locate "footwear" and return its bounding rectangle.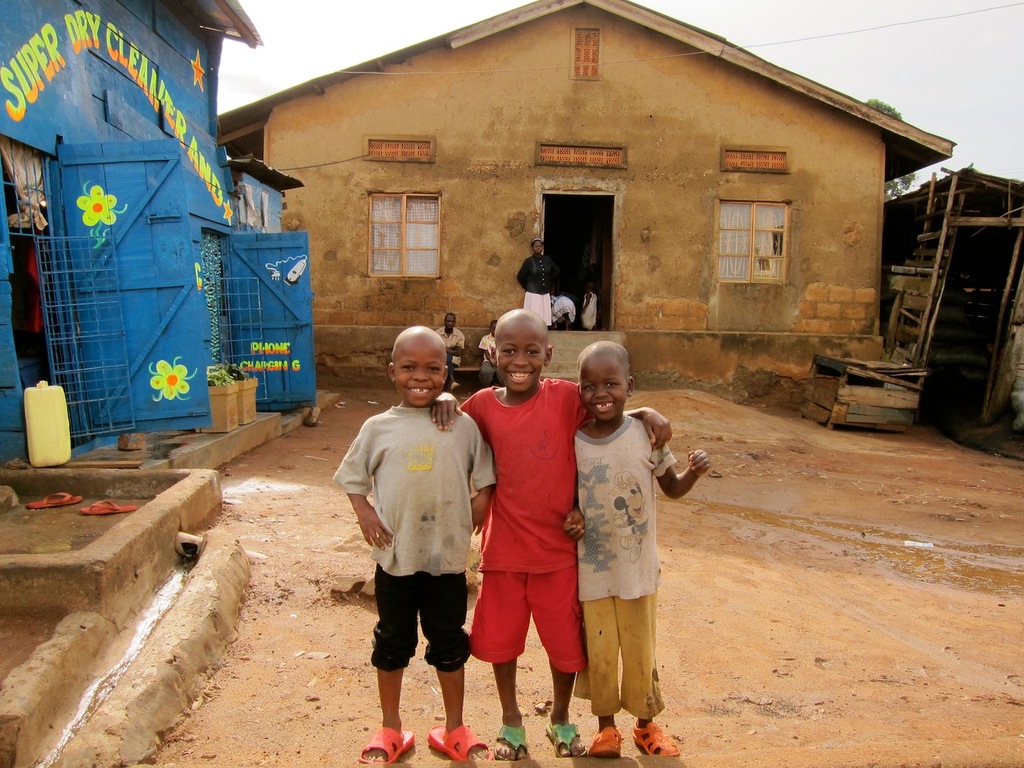
<region>543, 717, 593, 757</region>.
